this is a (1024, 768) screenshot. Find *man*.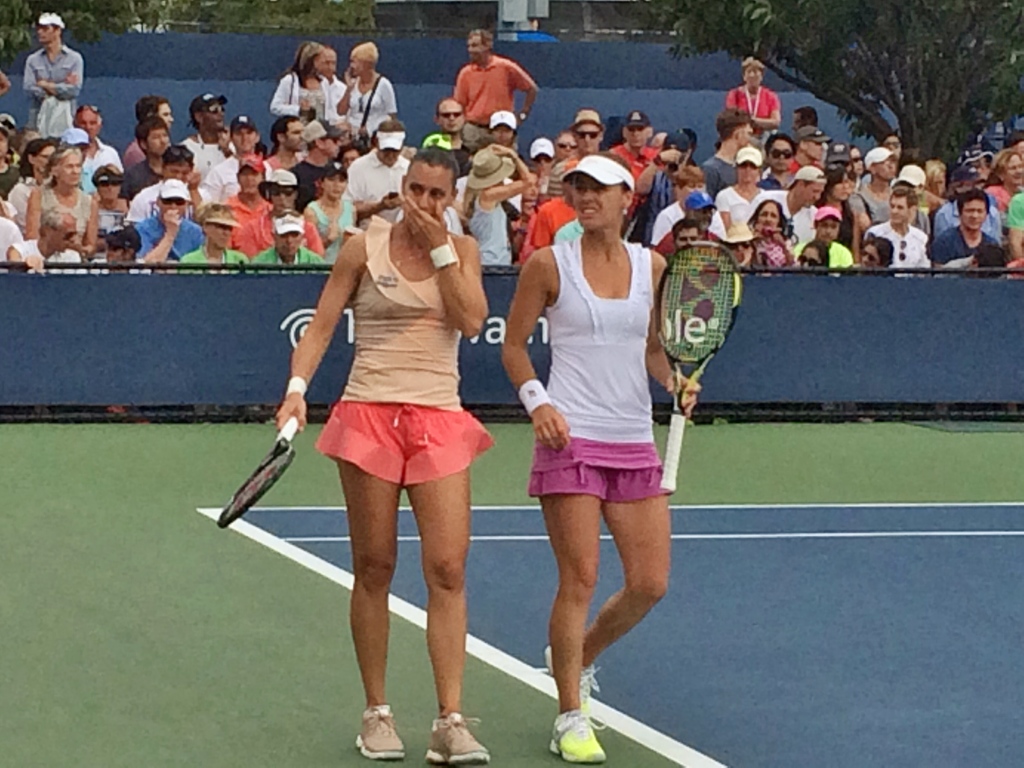
Bounding box: (left=755, top=132, right=799, bottom=195).
